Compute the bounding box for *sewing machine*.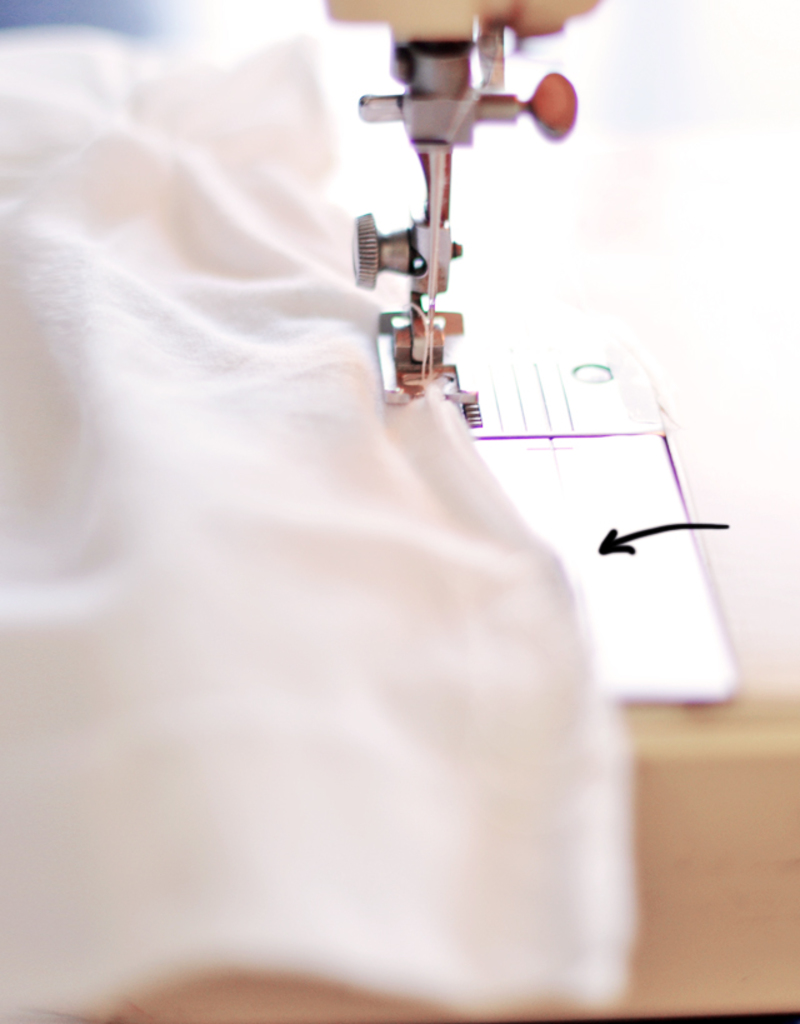
x1=304 y1=0 x2=748 y2=725.
